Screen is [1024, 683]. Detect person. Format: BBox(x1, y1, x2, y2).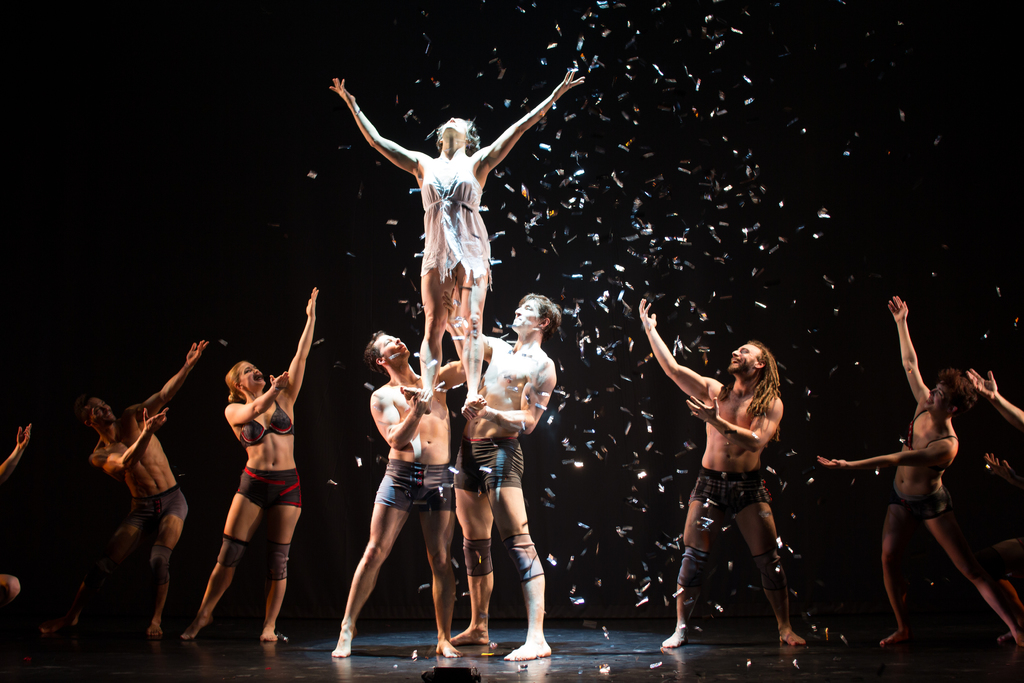
BBox(333, 299, 468, 659).
